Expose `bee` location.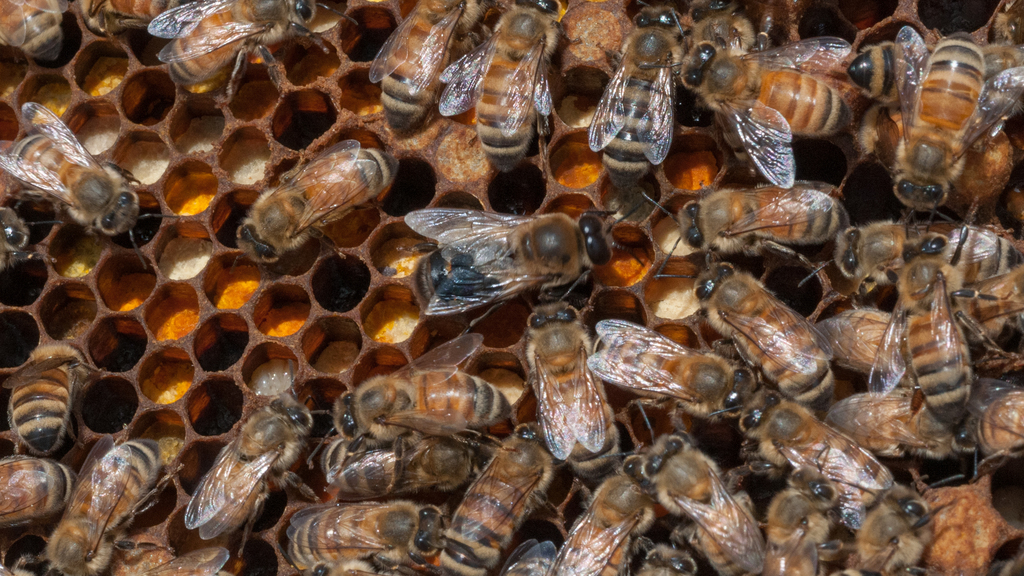
Exposed at locate(809, 208, 1021, 307).
